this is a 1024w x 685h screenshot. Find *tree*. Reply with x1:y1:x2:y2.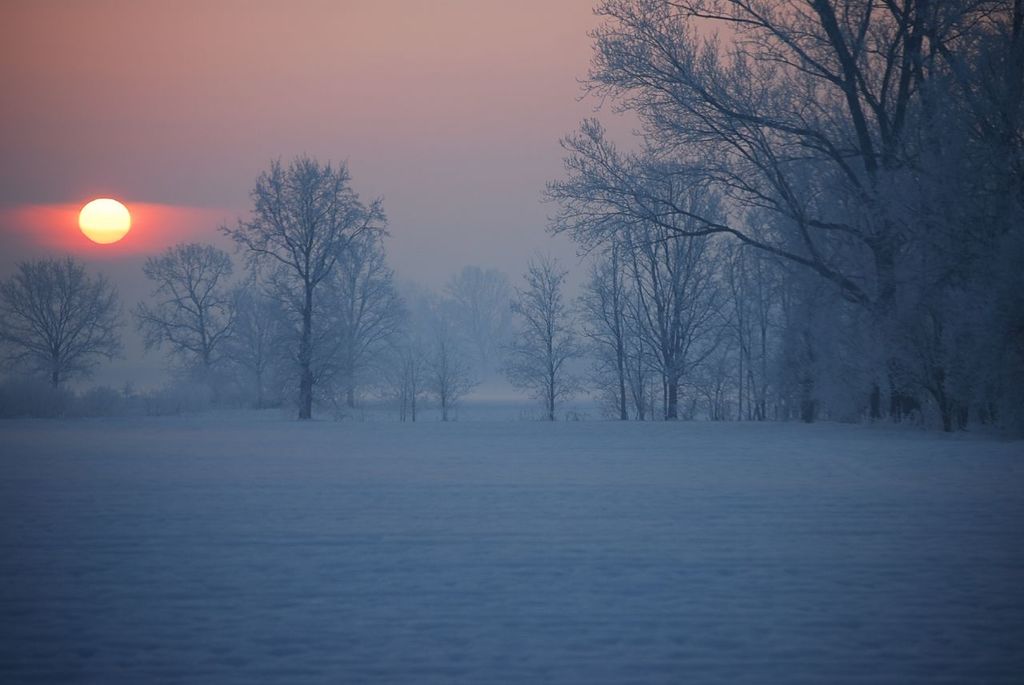
530:254:584:420.
